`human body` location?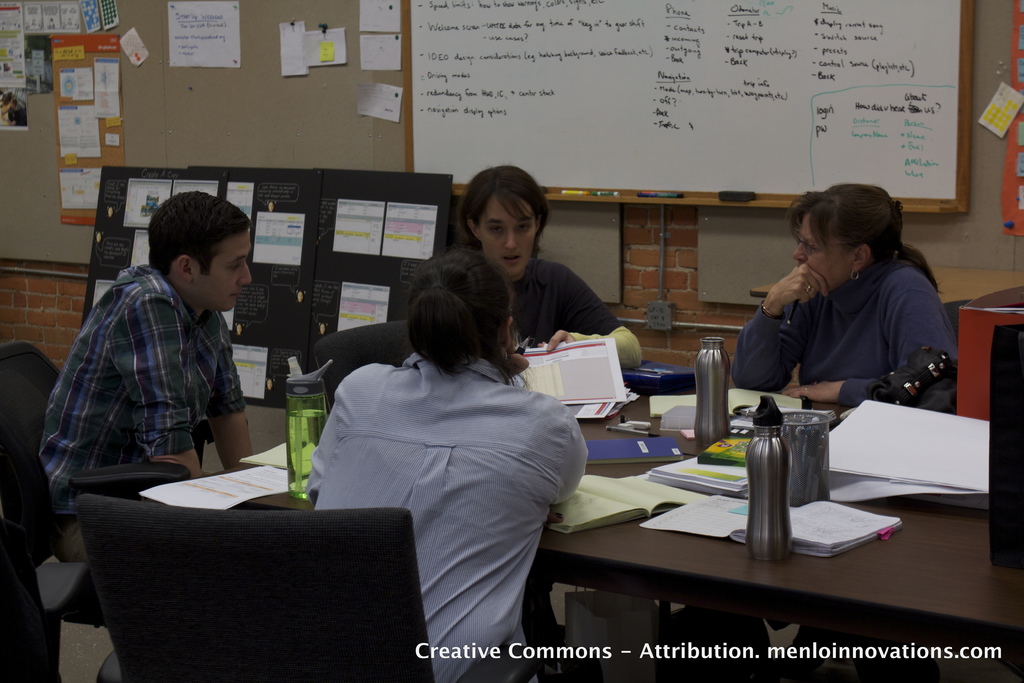
286,258,584,629
